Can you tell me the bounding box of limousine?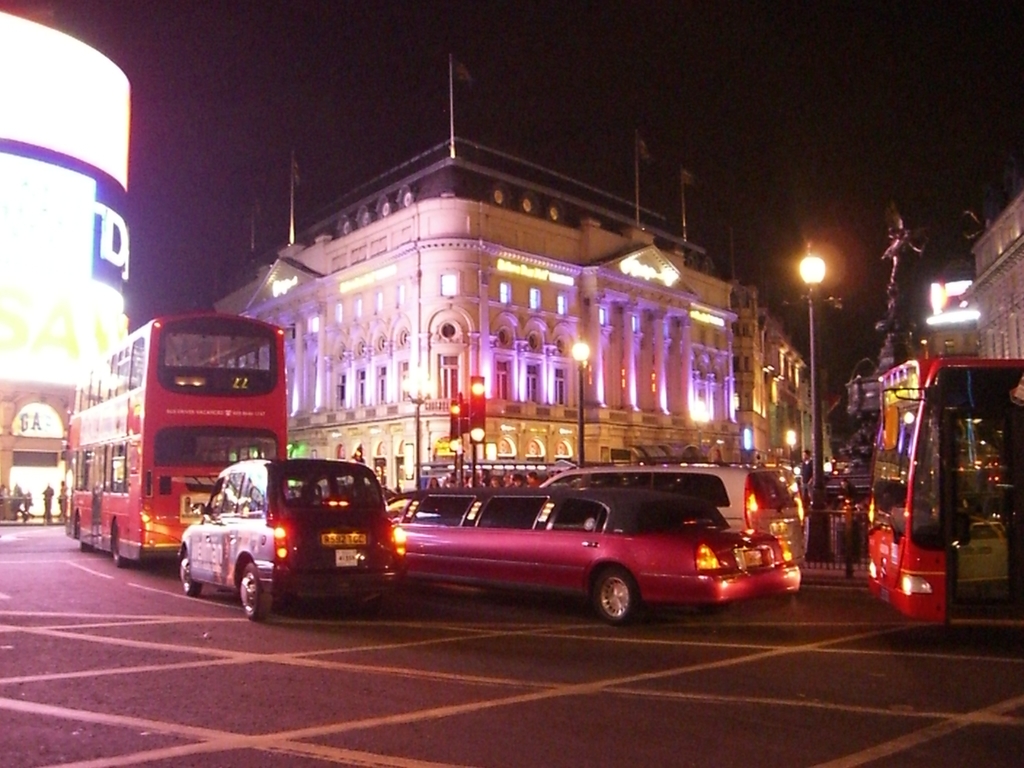
(347, 473, 792, 630).
